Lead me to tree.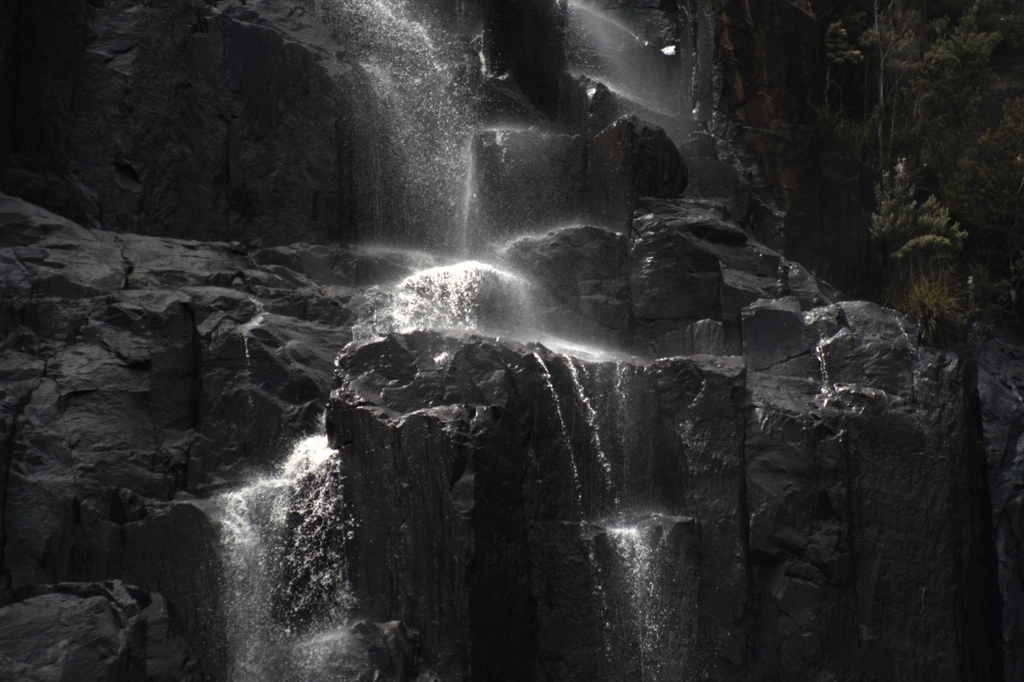
Lead to (left=931, top=0, right=1023, bottom=335).
